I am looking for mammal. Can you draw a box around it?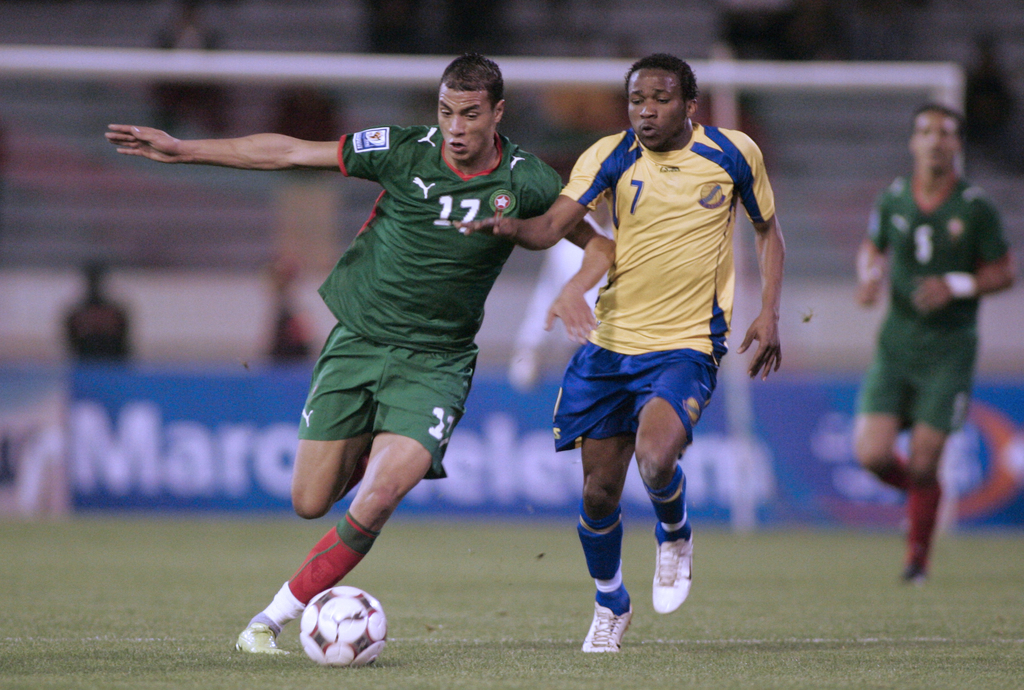
Sure, the bounding box is bbox=(100, 52, 618, 659).
